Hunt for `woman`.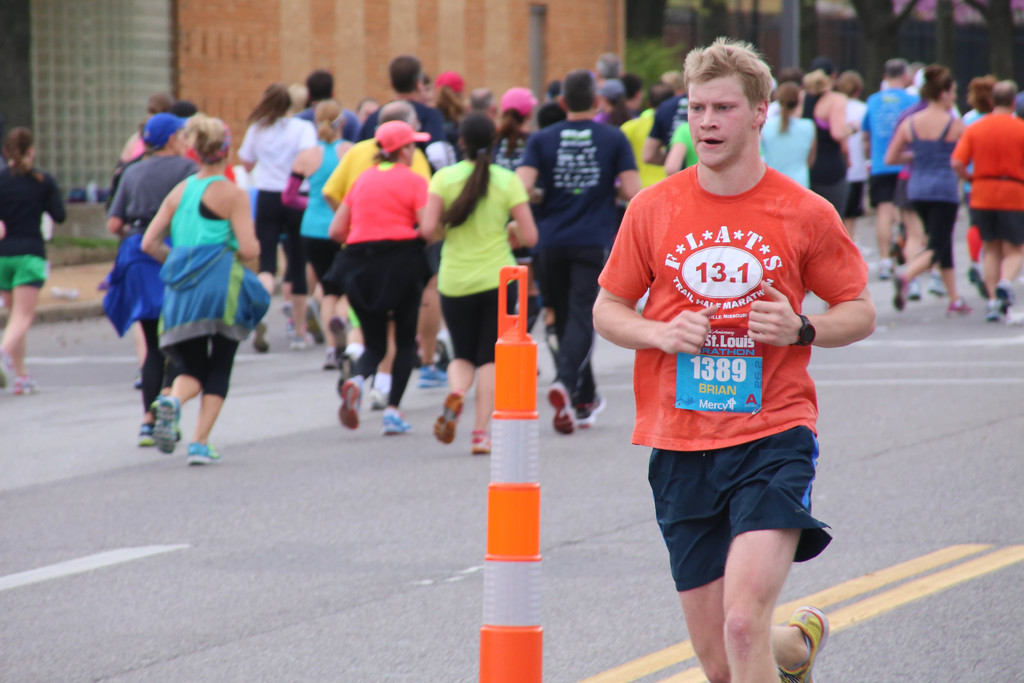
Hunted down at box=[0, 123, 74, 398].
